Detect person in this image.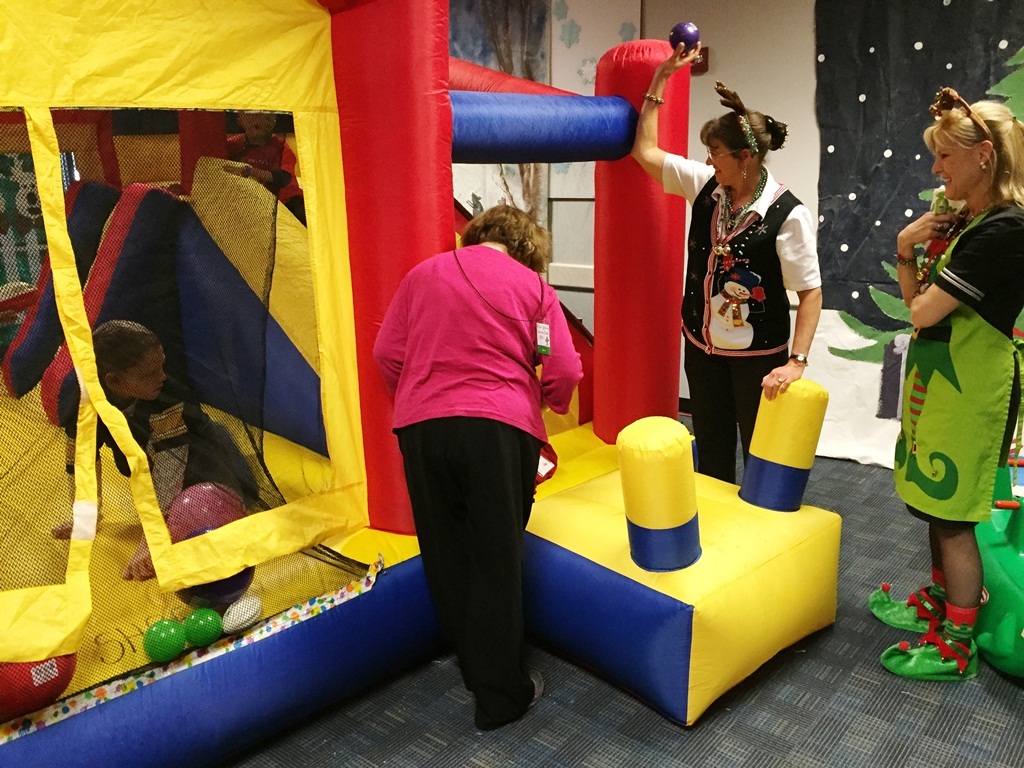
Detection: pyautogui.locateOnScreen(365, 163, 584, 724).
